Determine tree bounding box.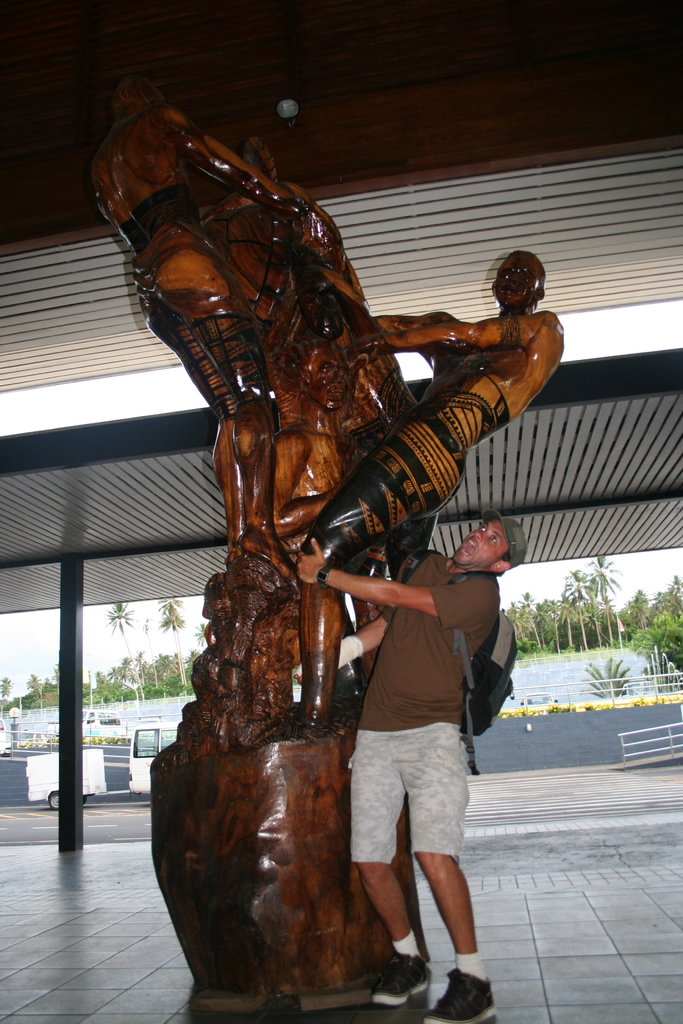
Determined: 99 663 110 683.
